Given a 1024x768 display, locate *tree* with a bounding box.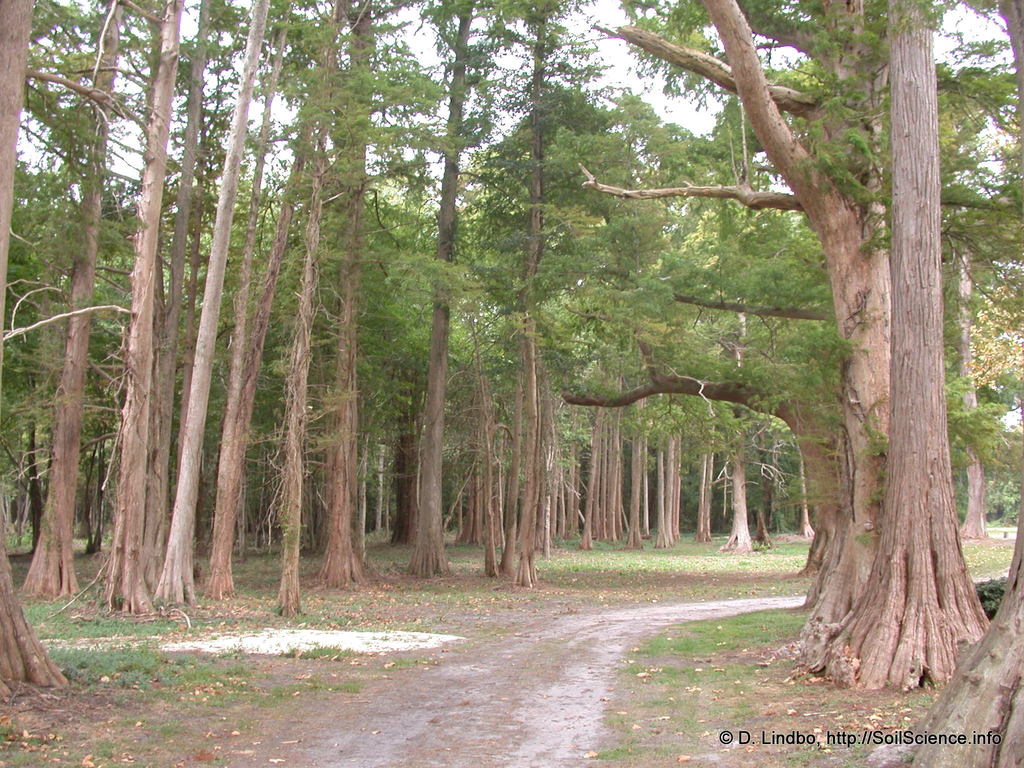
Located: x1=324, y1=2, x2=492, y2=616.
